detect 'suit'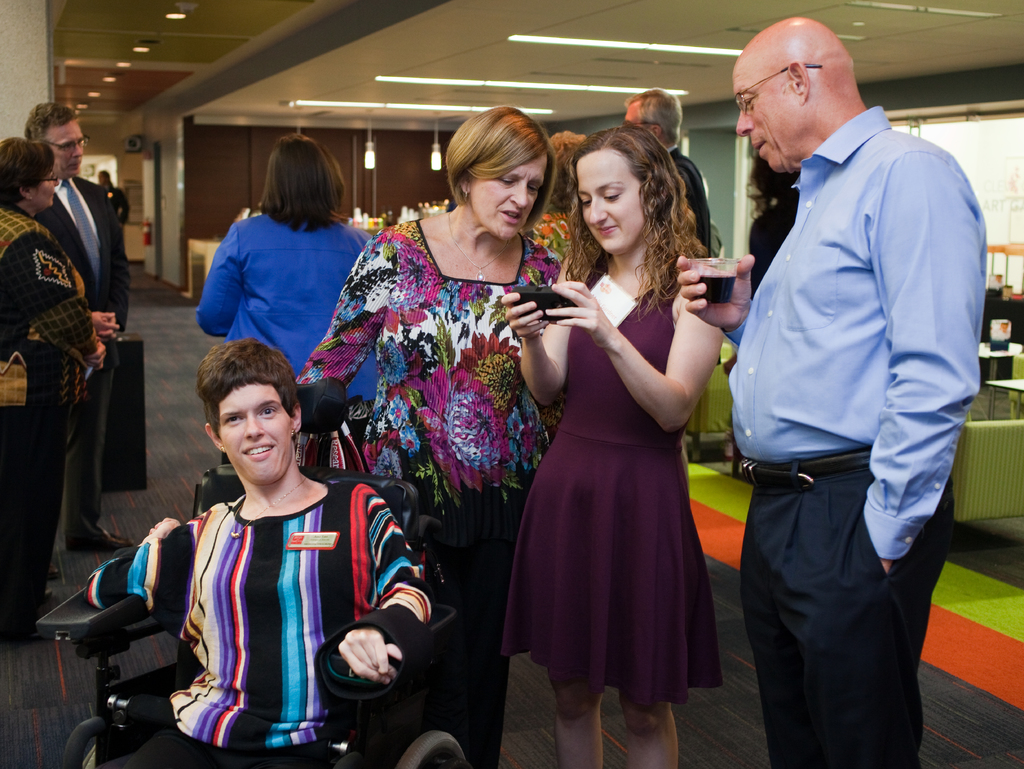
{"left": 37, "top": 175, "right": 129, "bottom": 328}
